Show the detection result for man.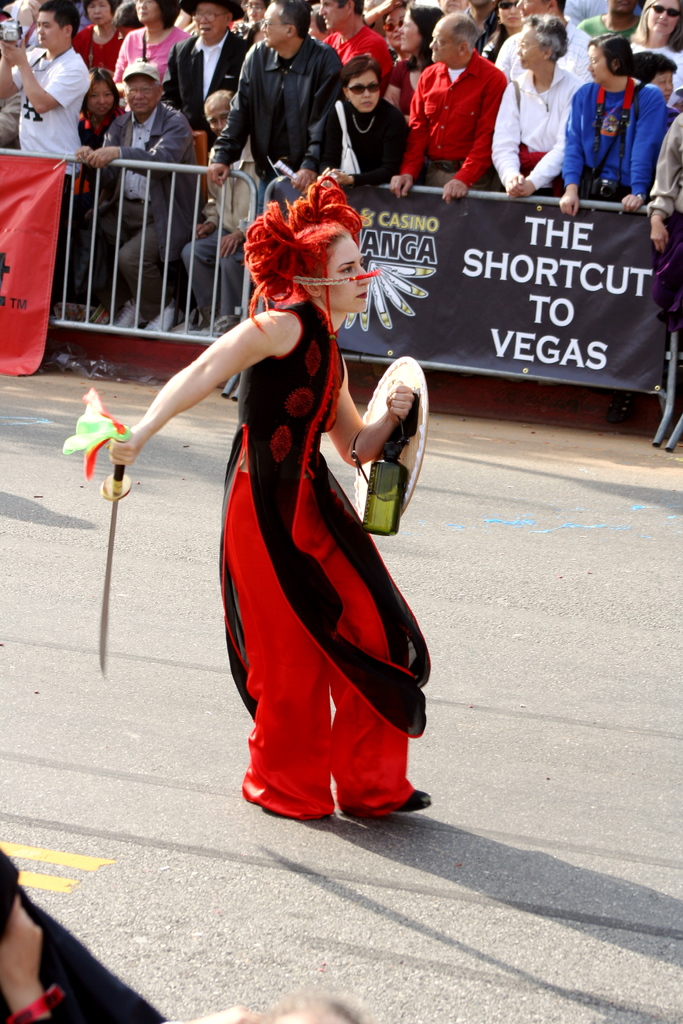
locate(324, 0, 389, 82).
